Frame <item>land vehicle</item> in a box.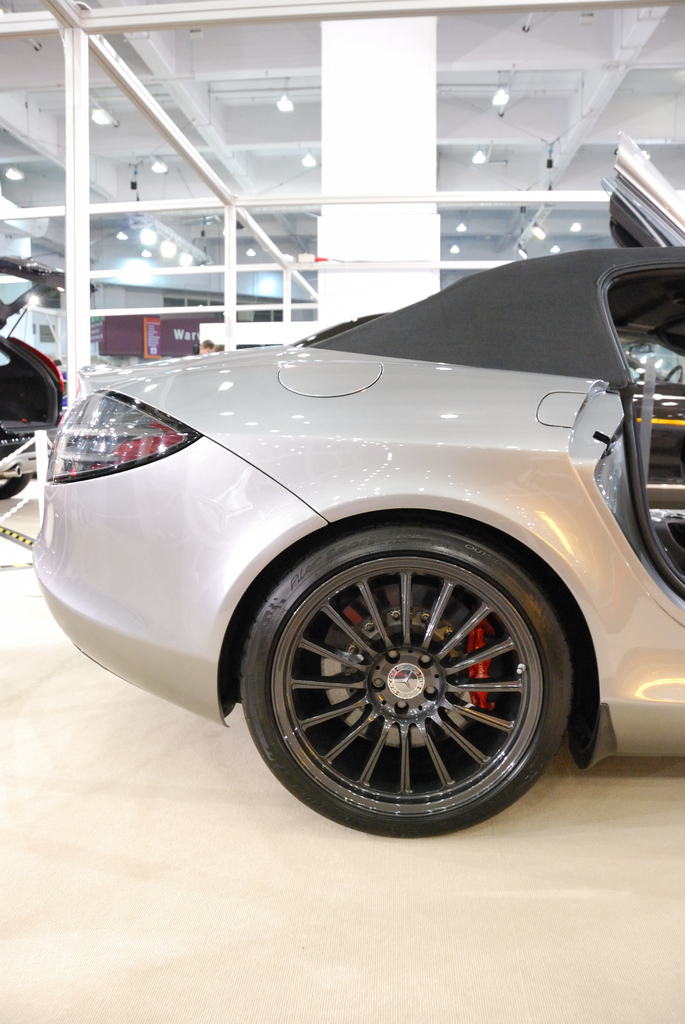
bbox=(21, 188, 684, 844).
